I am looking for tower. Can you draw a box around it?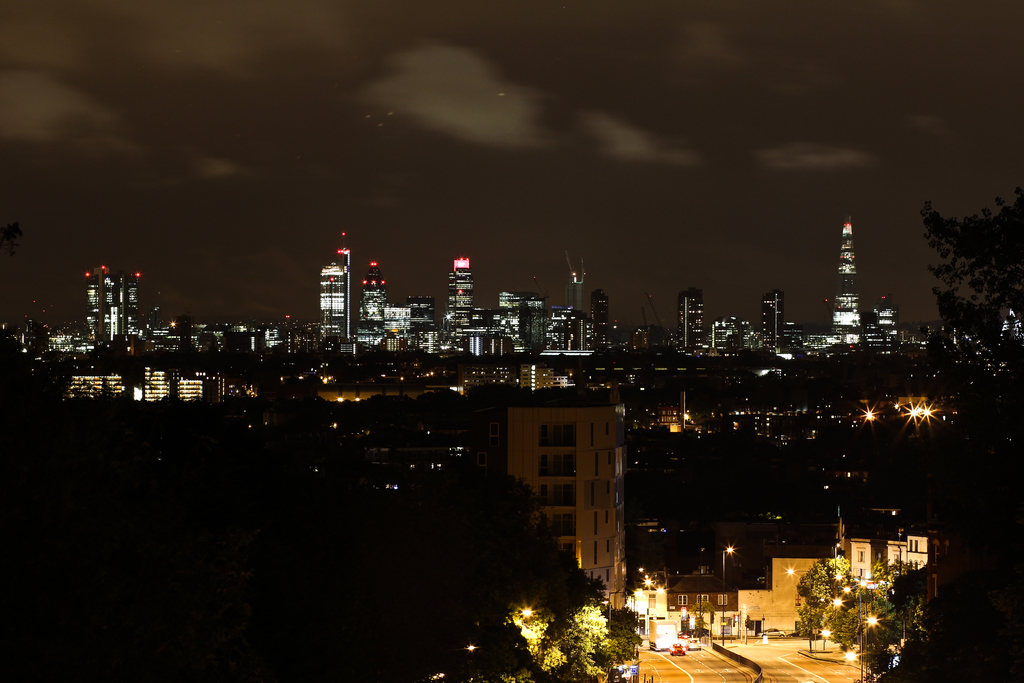
Sure, the bounding box is <bbox>443, 251, 477, 355</bbox>.
